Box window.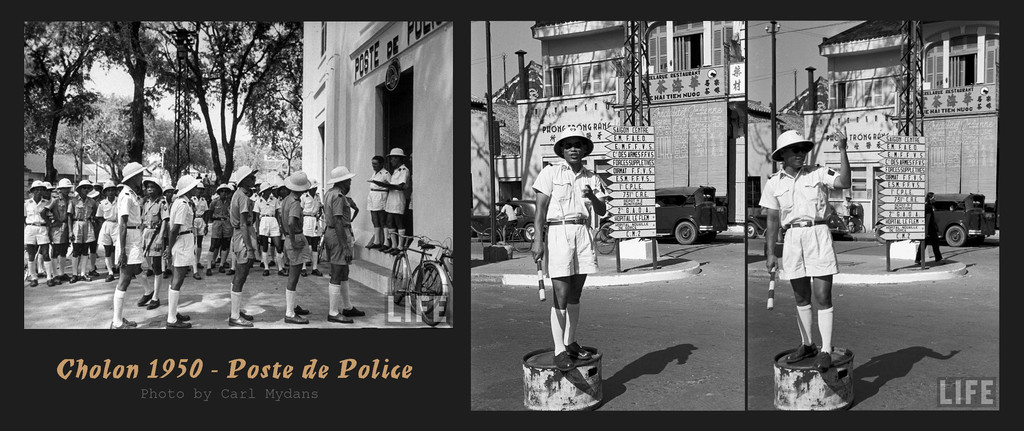
crop(543, 64, 572, 100).
